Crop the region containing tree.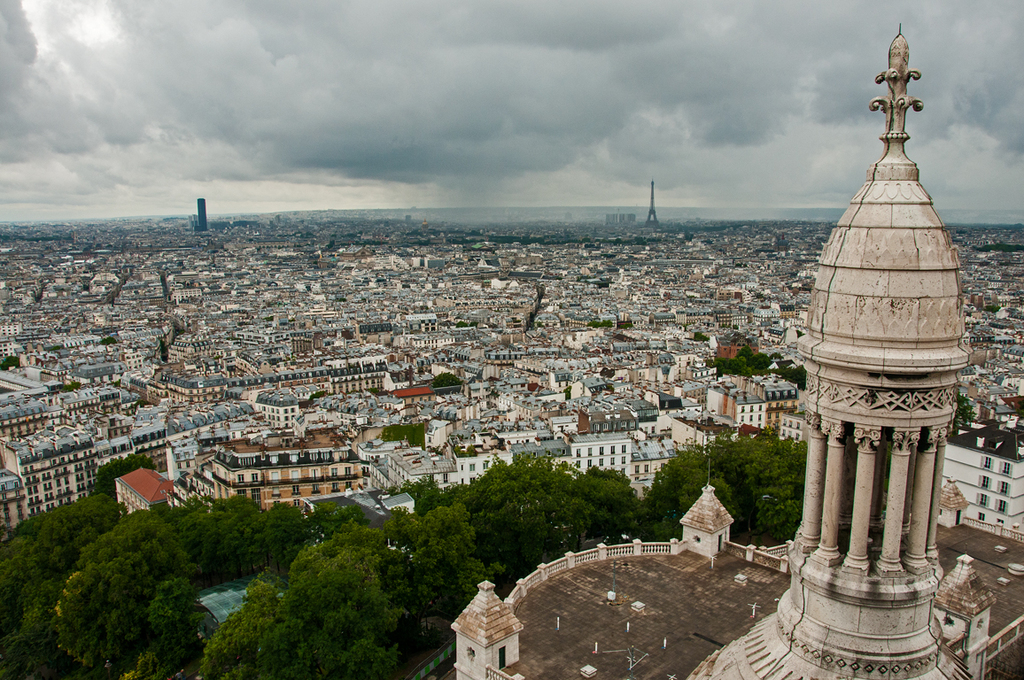
Crop region: {"left": 951, "top": 390, "right": 974, "bottom": 436}.
